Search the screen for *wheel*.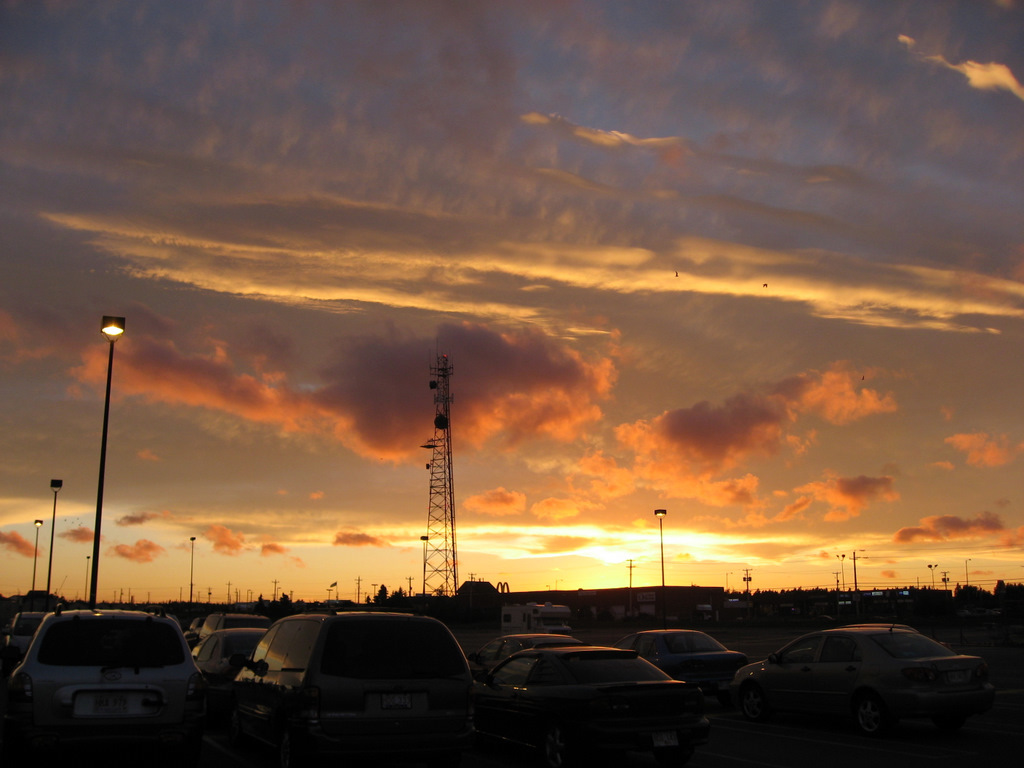
Found at x1=472, y1=700, x2=485, y2=740.
